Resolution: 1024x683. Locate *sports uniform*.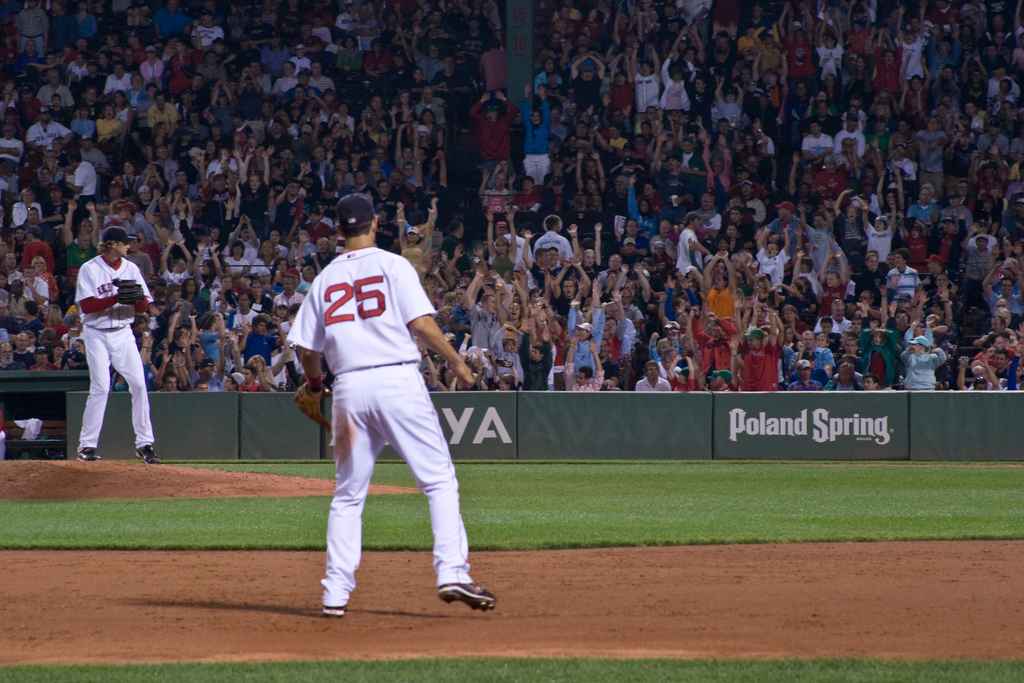
(68, 254, 163, 456).
